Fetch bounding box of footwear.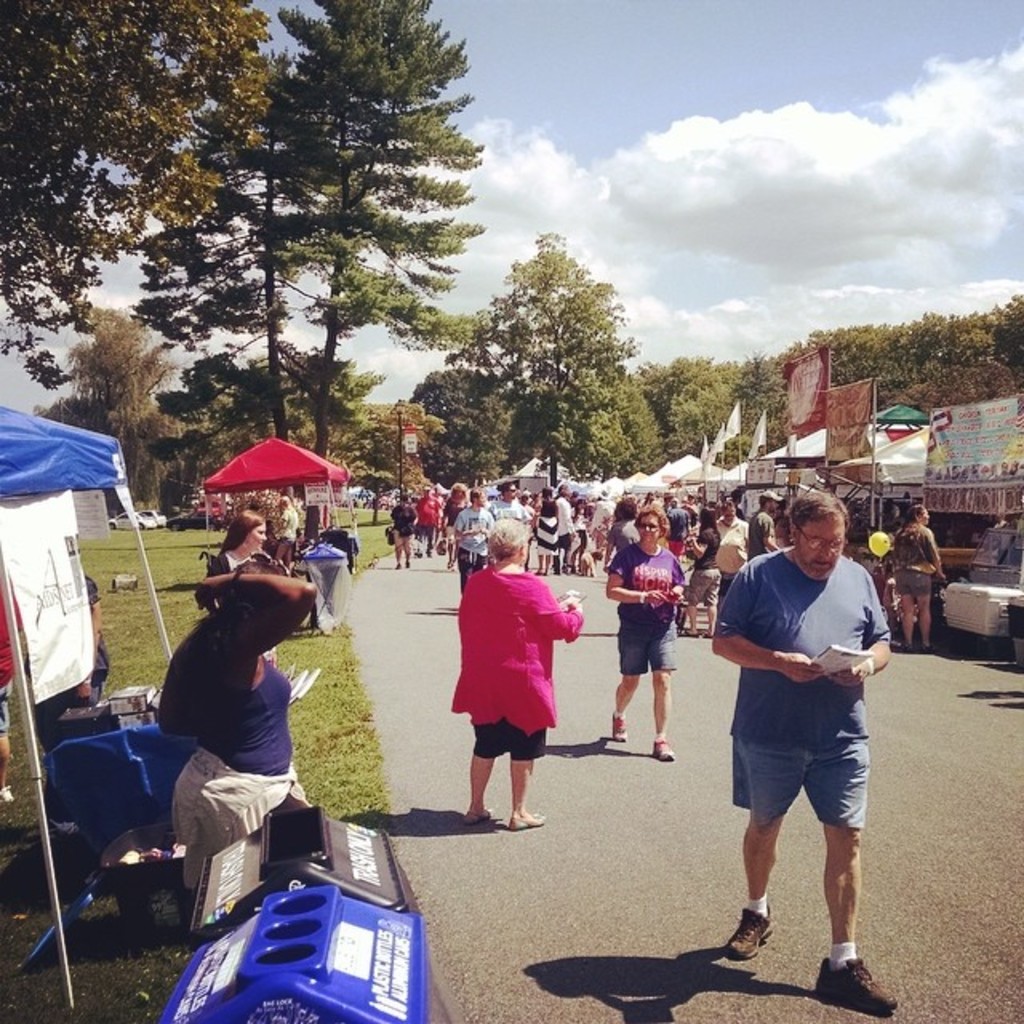
Bbox: box(925, 642, 939, 650).
